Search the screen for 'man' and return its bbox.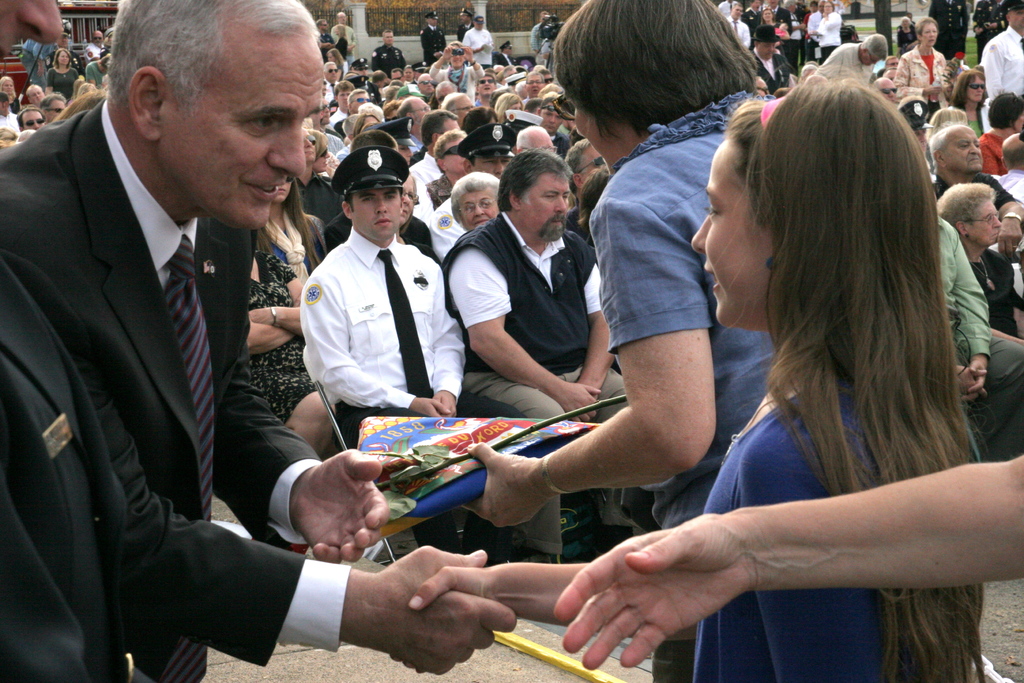
Found: [left=979, top=0, right=1023, bottom=136].
